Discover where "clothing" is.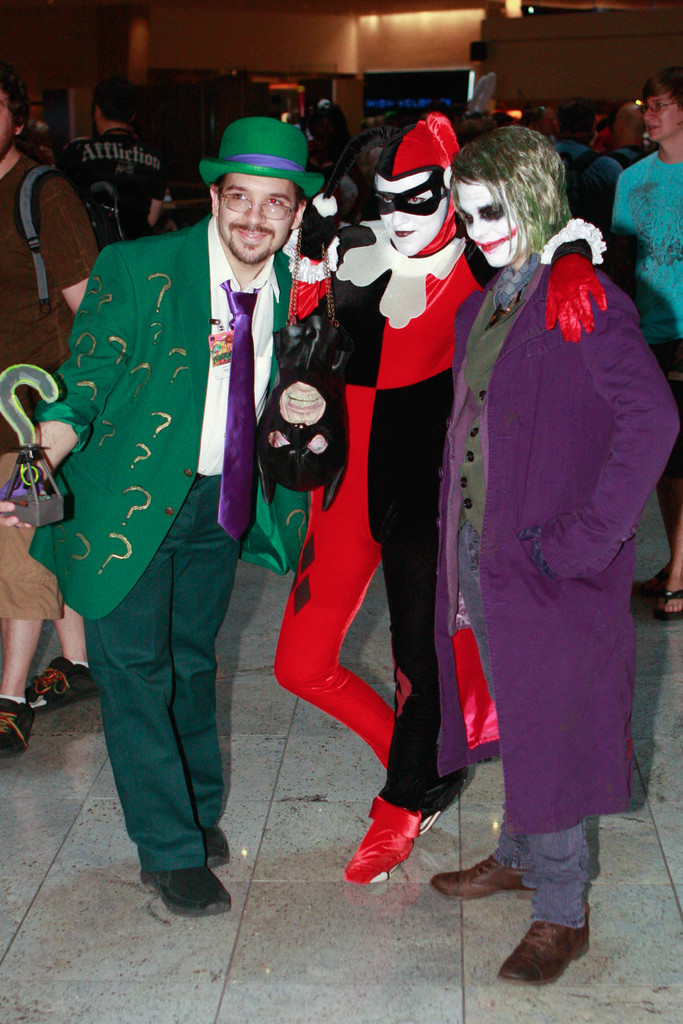
Discovered at {"x1": 608, "y1": 150, "x2": 682, "y2": 379}.
